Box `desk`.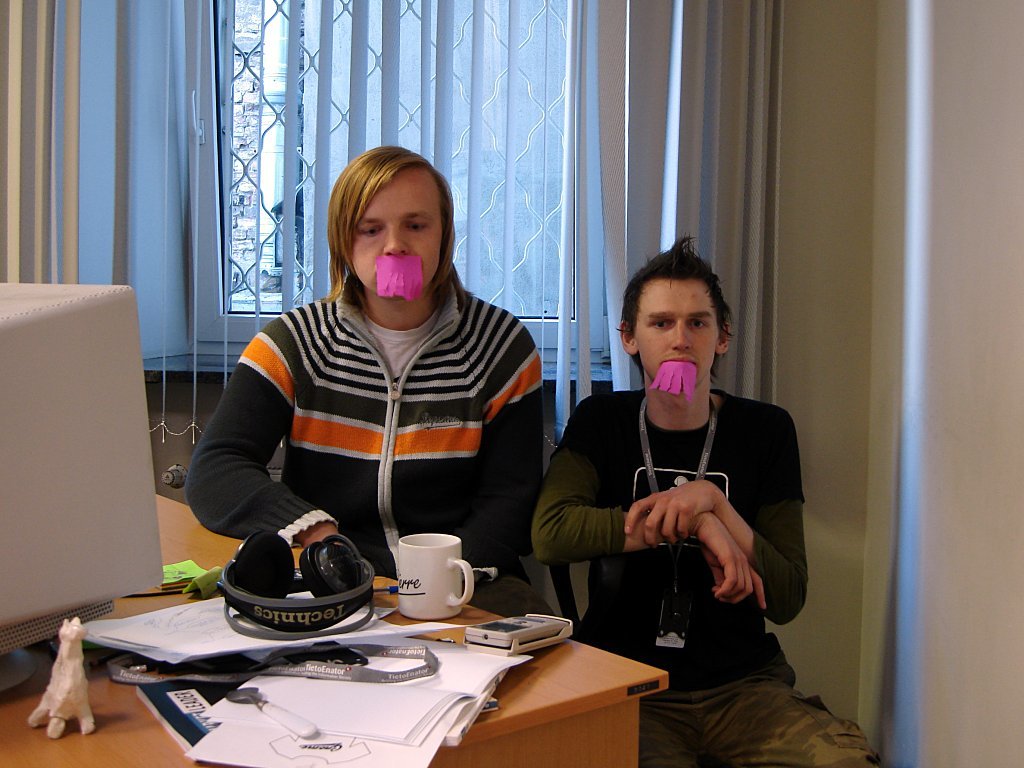
0 540 712 767.
